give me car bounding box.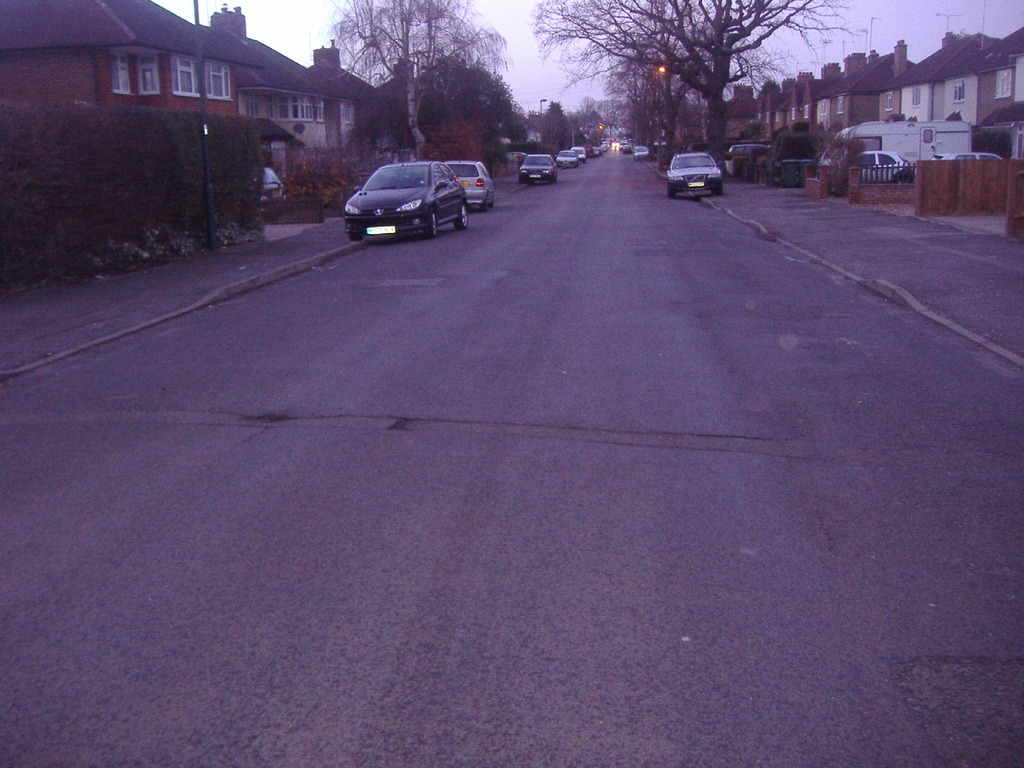
[left=822, top=147, right=917, bottom=180].
